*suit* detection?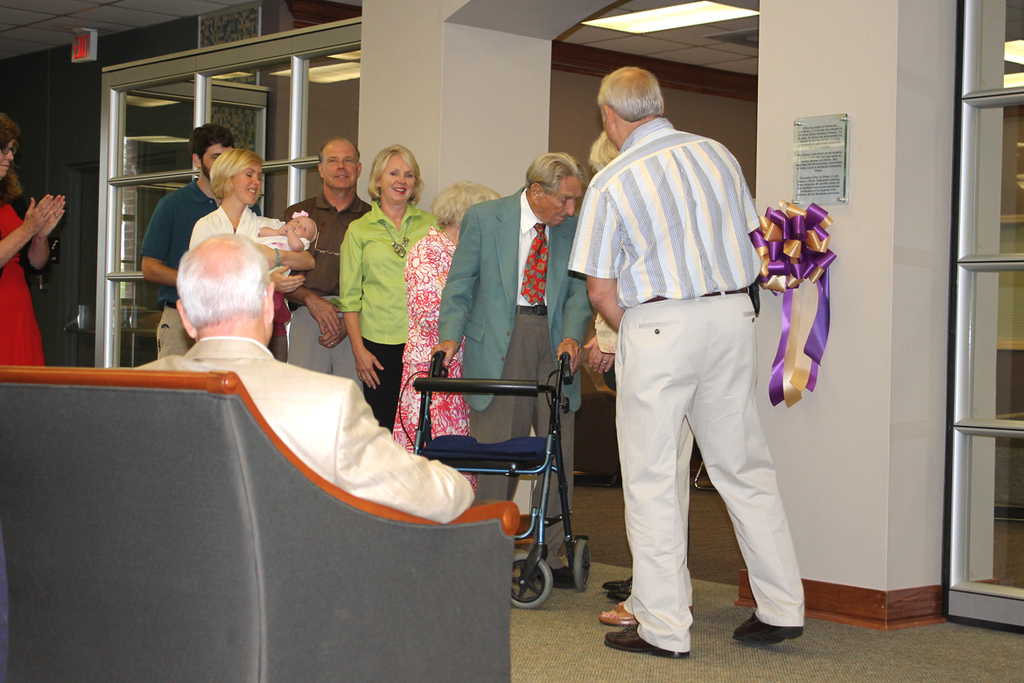
l=436, t=178, r=596, b=547
